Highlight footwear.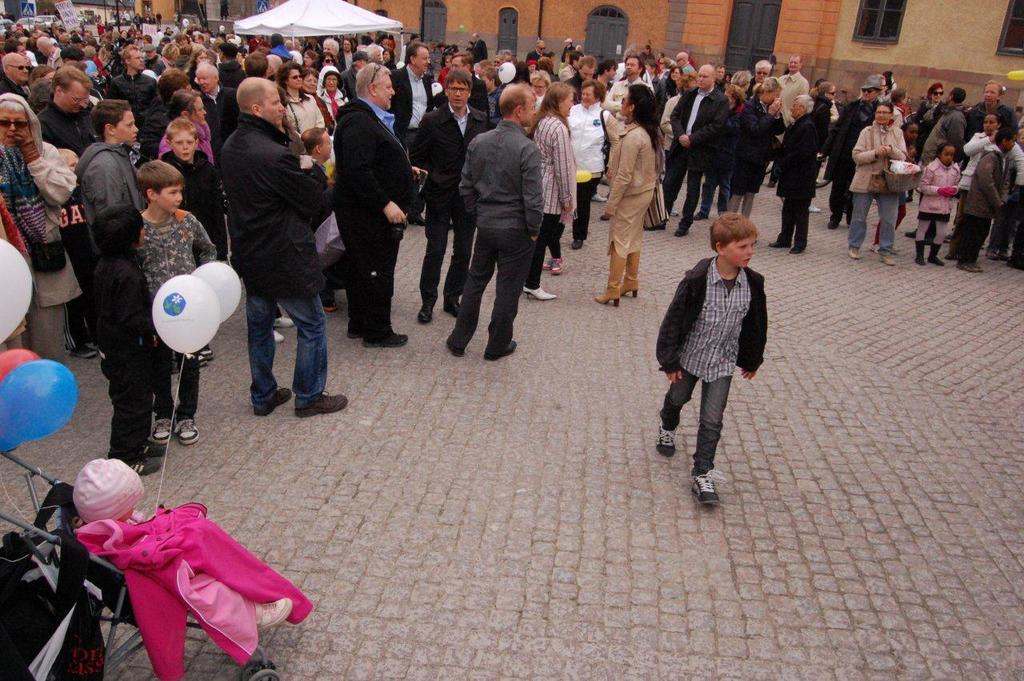
Highlighted region: (left=958, top=256, right=989, bottom=276).
